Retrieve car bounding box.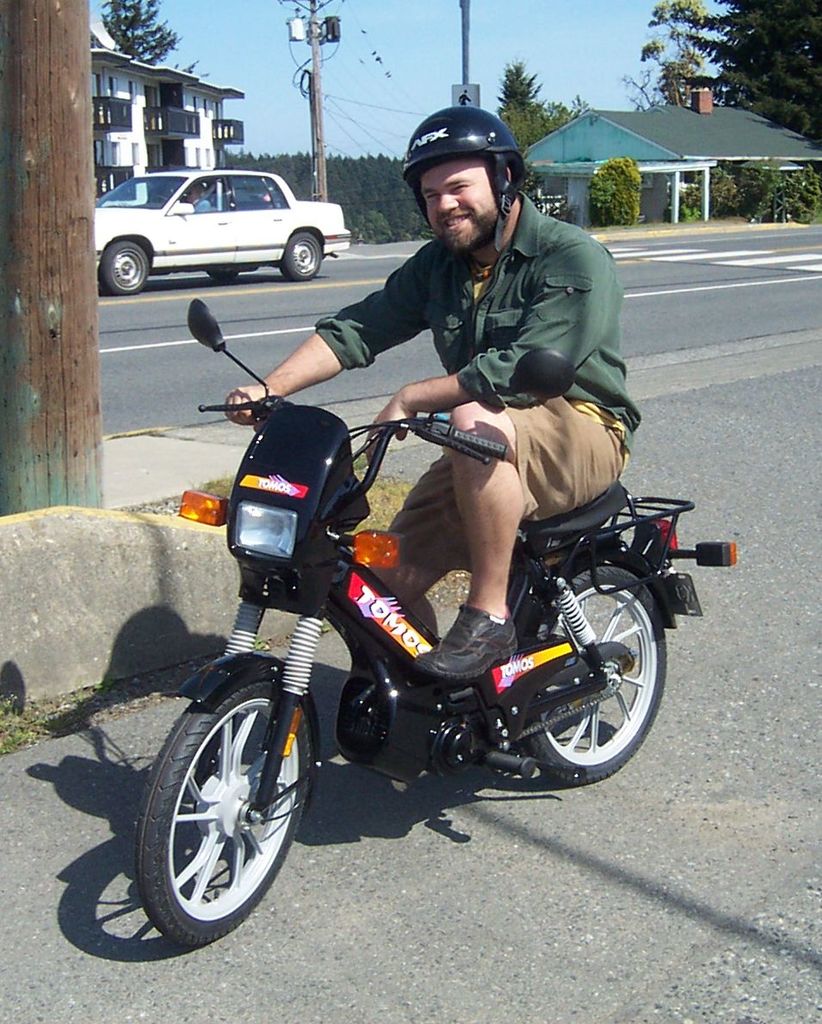
Bounding box: detection(91, 154, 362, 265).
